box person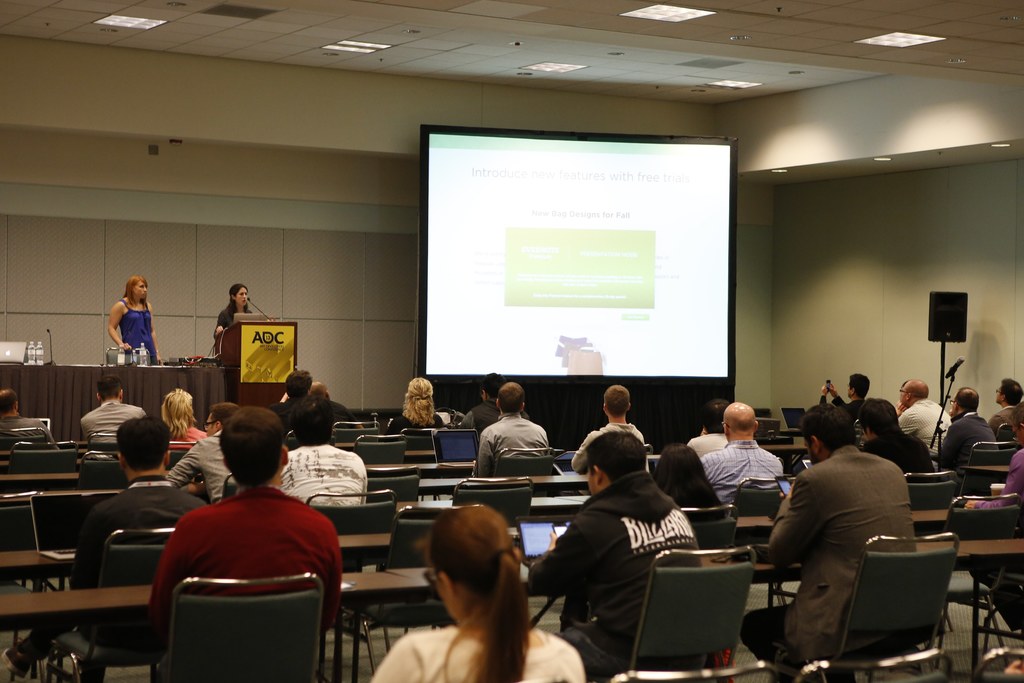
region(902, 372, 941, 464)
